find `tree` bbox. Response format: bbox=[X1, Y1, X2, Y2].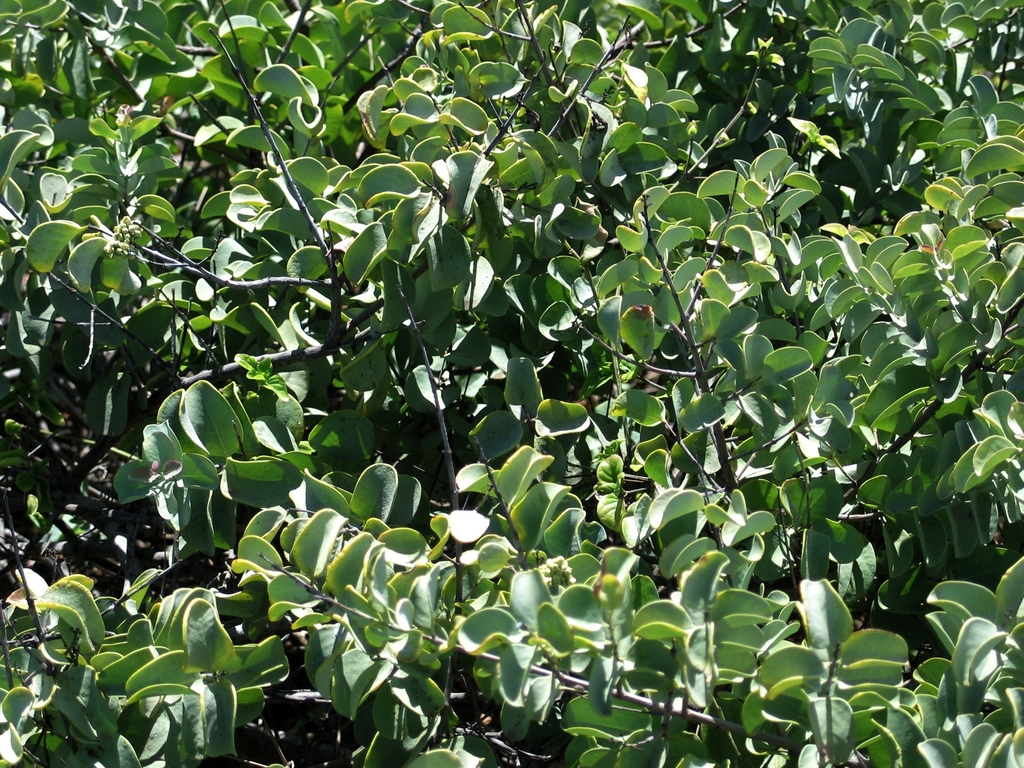
bbox=[0, 1, 1023, 767].
